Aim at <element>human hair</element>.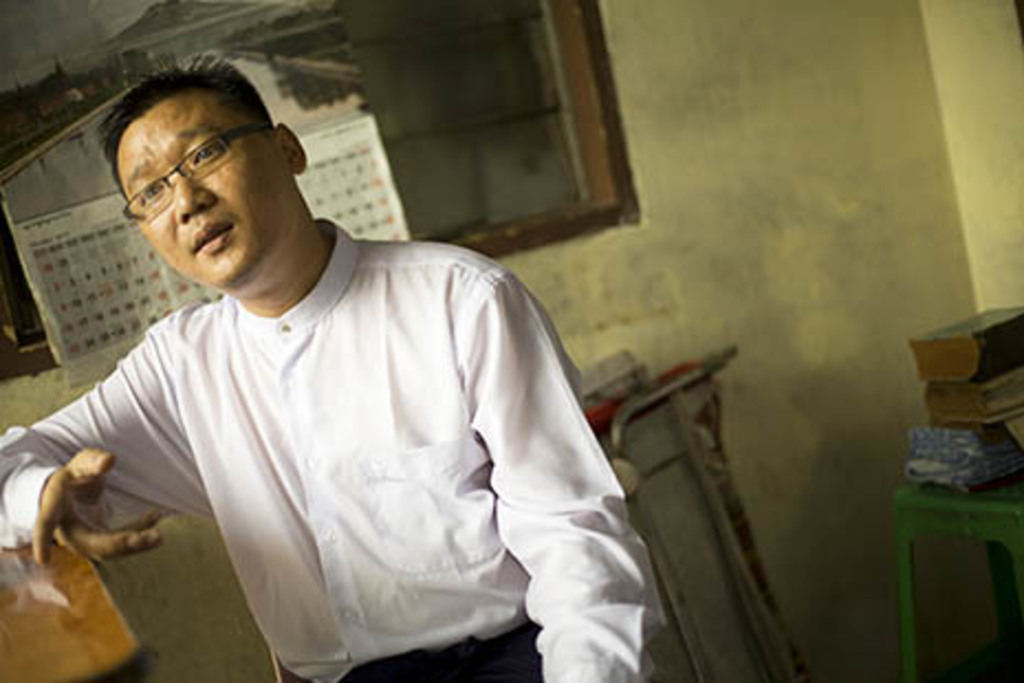
Aimed at (88,71,269,238).
